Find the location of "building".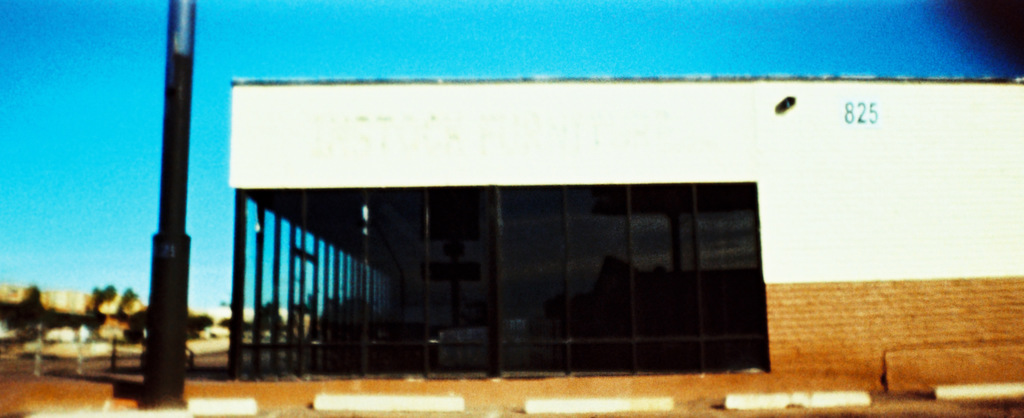
Location: [x1=226, y1=74, x2=1023, y2=392].
